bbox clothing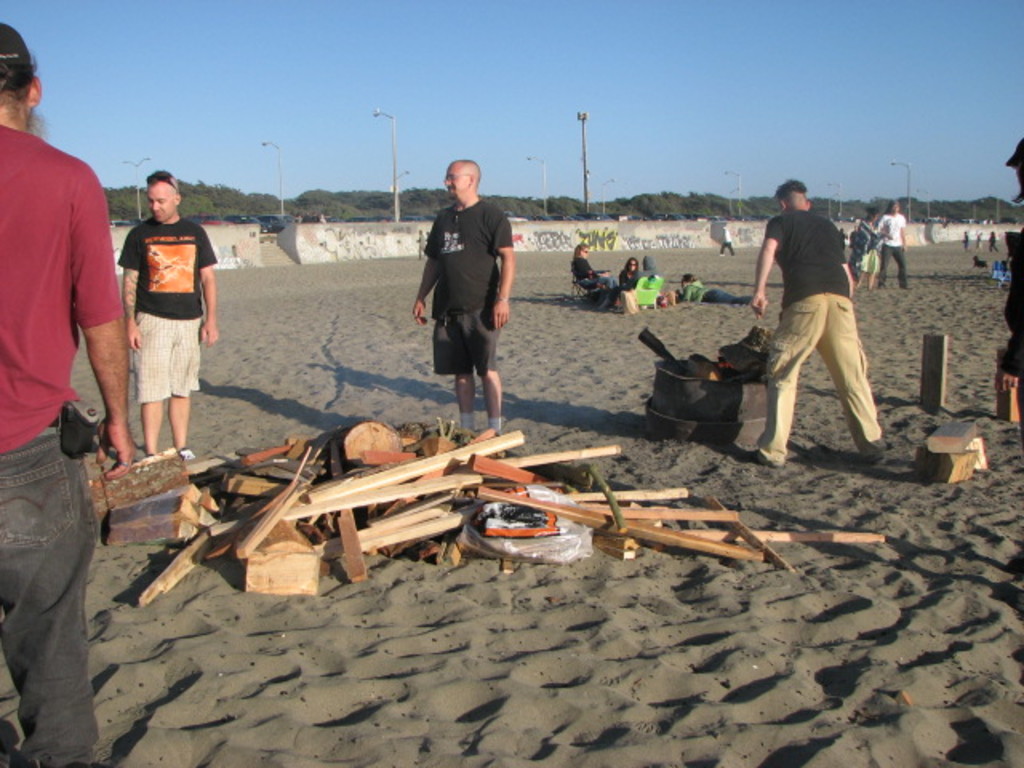
638/267/669/306
